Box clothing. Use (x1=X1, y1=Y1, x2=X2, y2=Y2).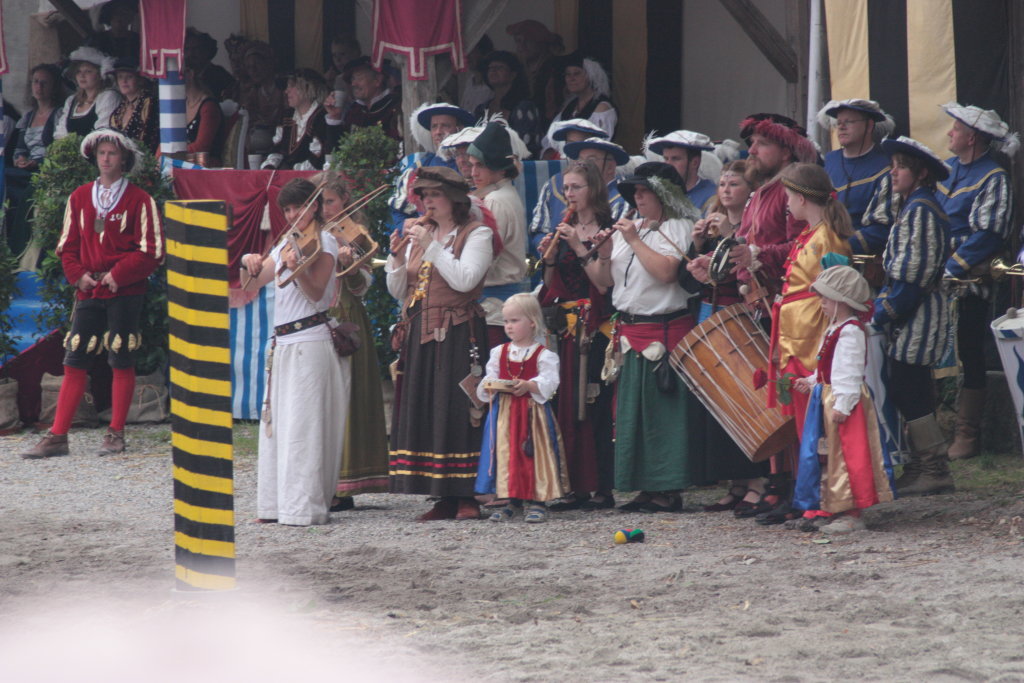
(x1=334, y1=214, x2=389, y2=489).
